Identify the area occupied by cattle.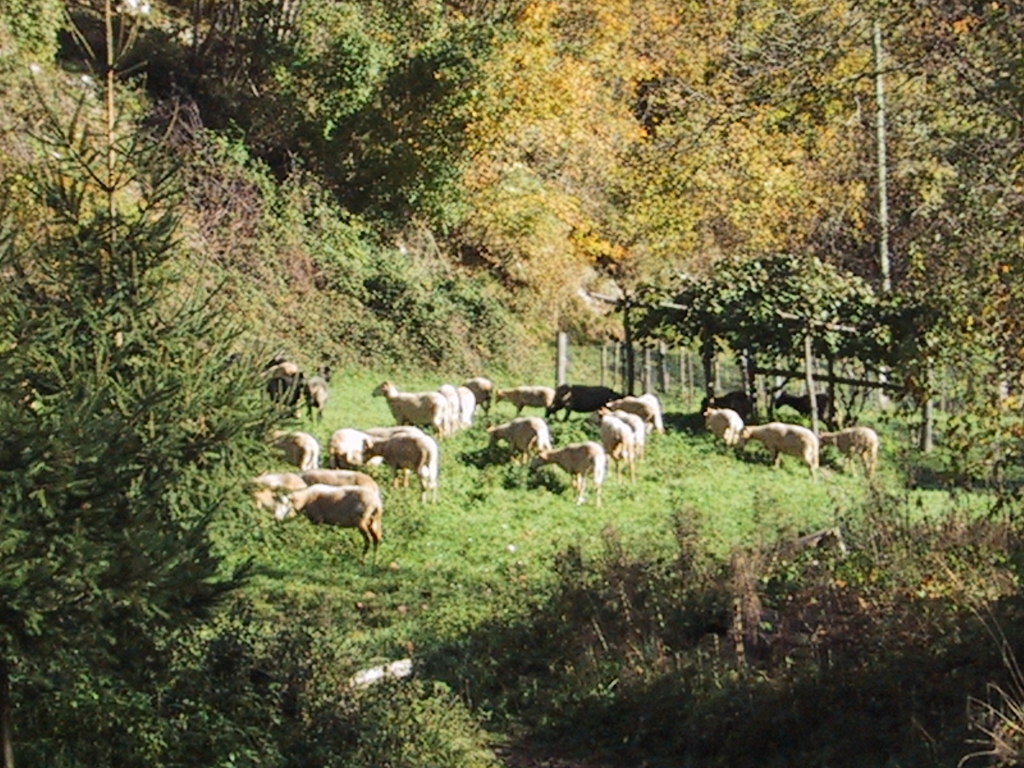
Area: x1=596, y1=417, x2=639, y2=490.
